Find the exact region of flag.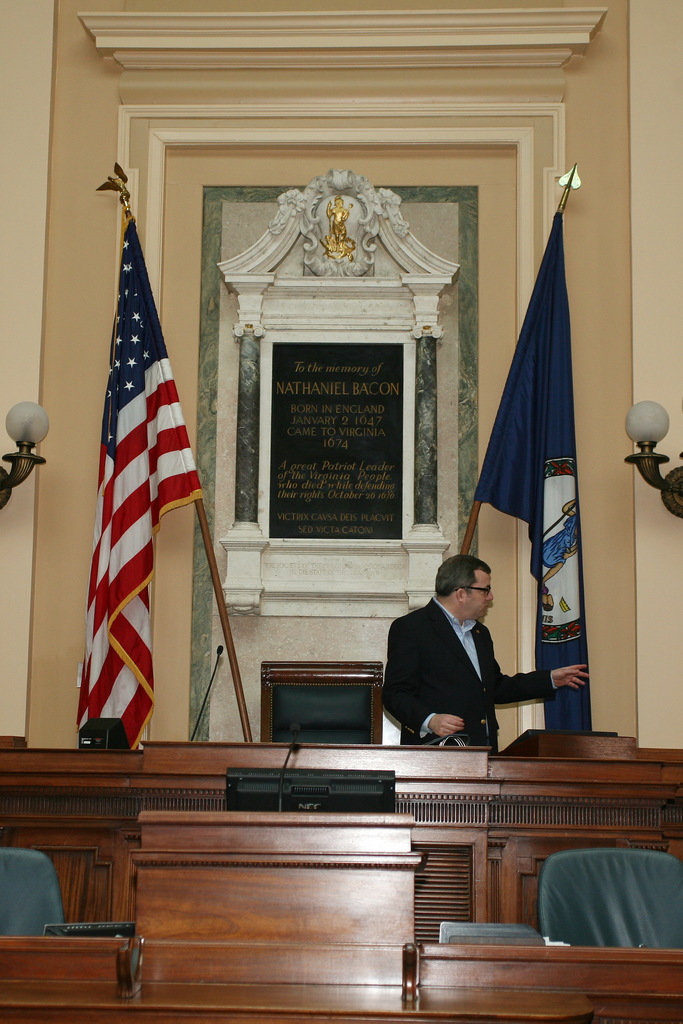
Exact region: <bbox>72, 173, 210, 780</bbox>.
